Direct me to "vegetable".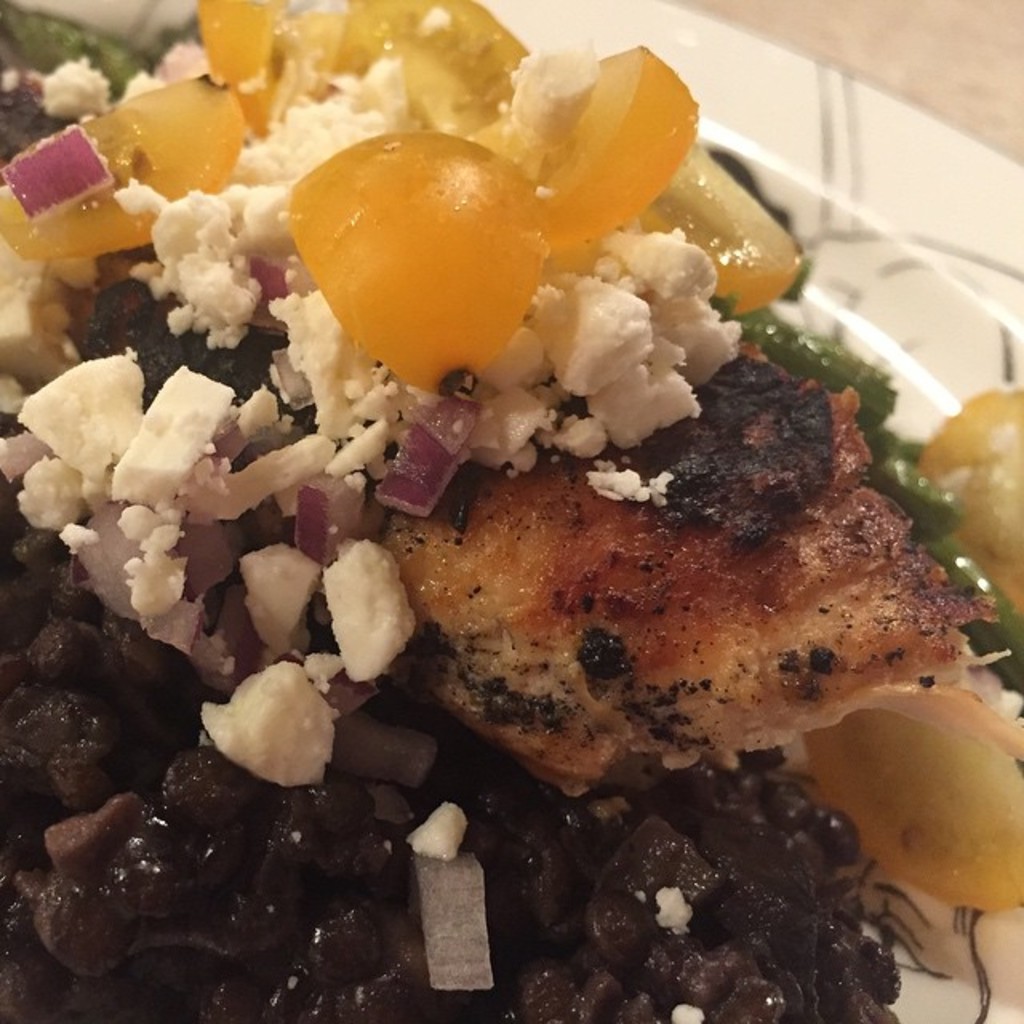
Direction: select_region(3, 123, 115, 213).
